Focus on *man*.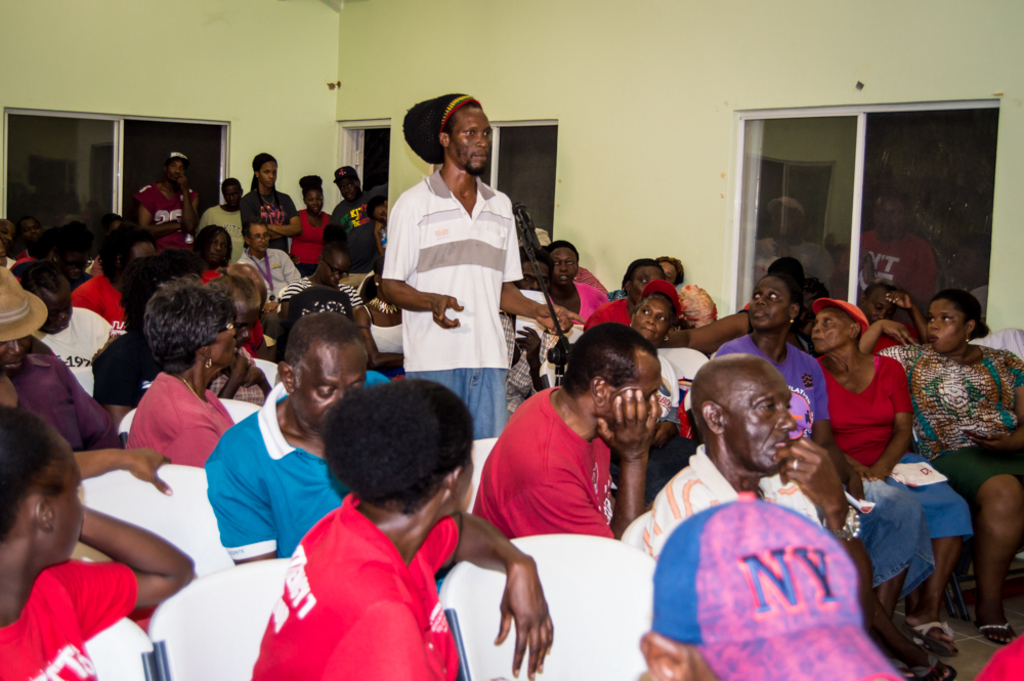
Focused at bbox=[330, 166, 381, 274].
